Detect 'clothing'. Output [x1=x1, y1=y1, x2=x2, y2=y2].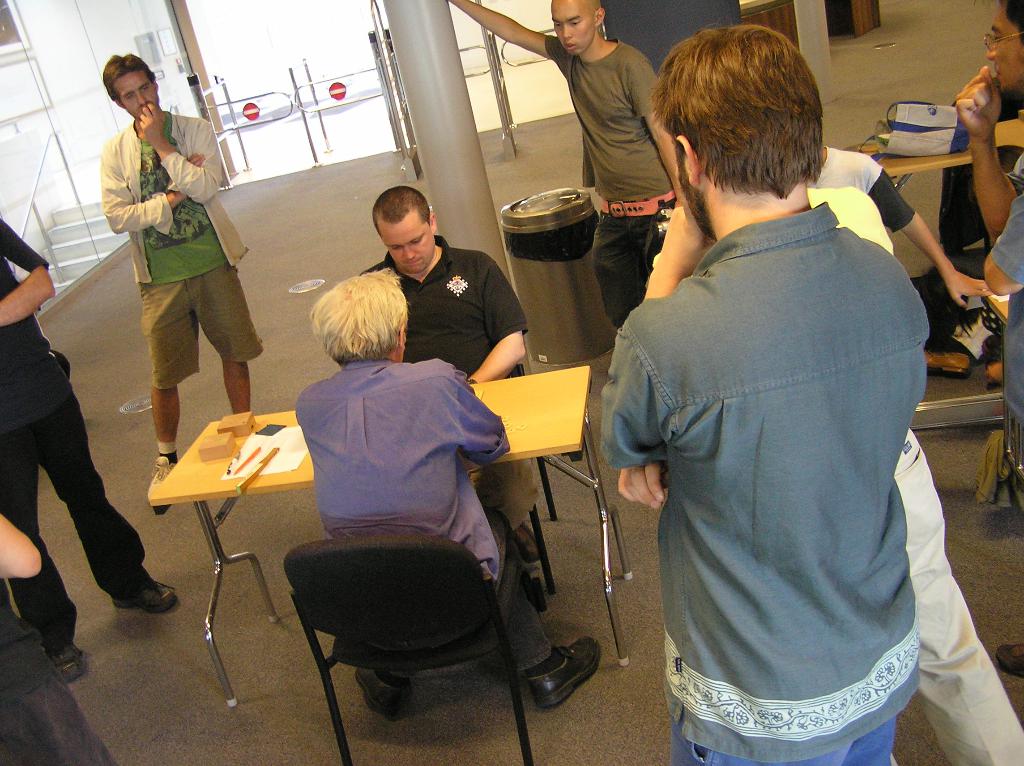
[x1=535, y1=42, x2=668, y2=319].
